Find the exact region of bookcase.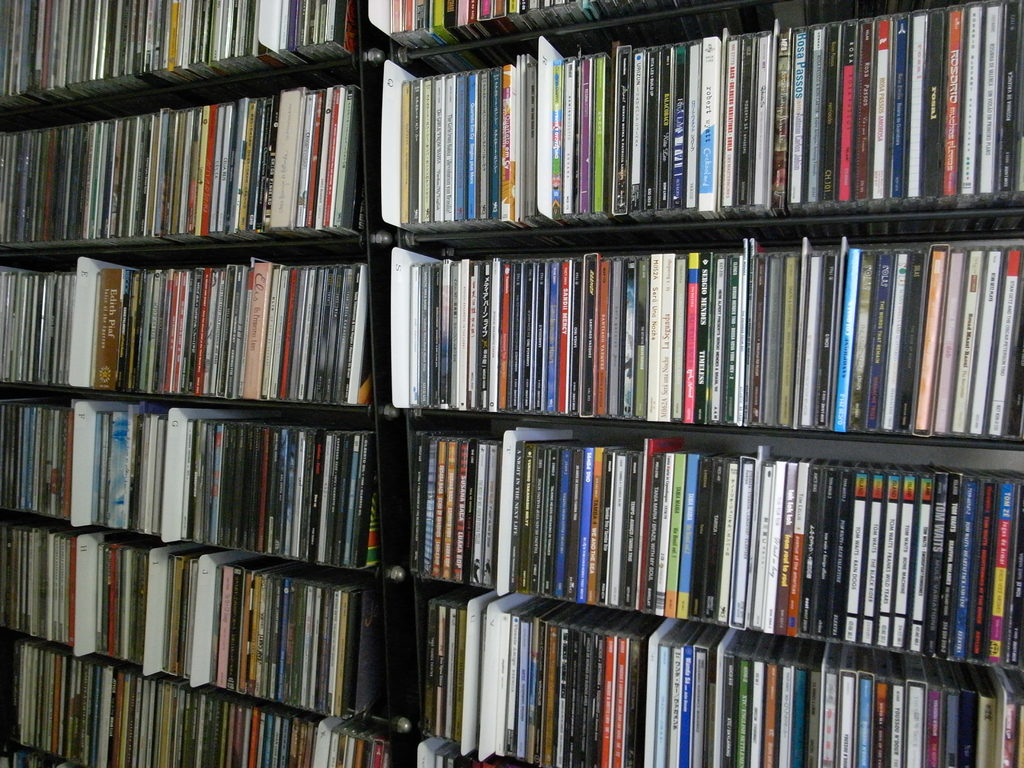
Exact region: {"x1": 1, "y1": 1, "x2": 1023, "y2": 767}.
